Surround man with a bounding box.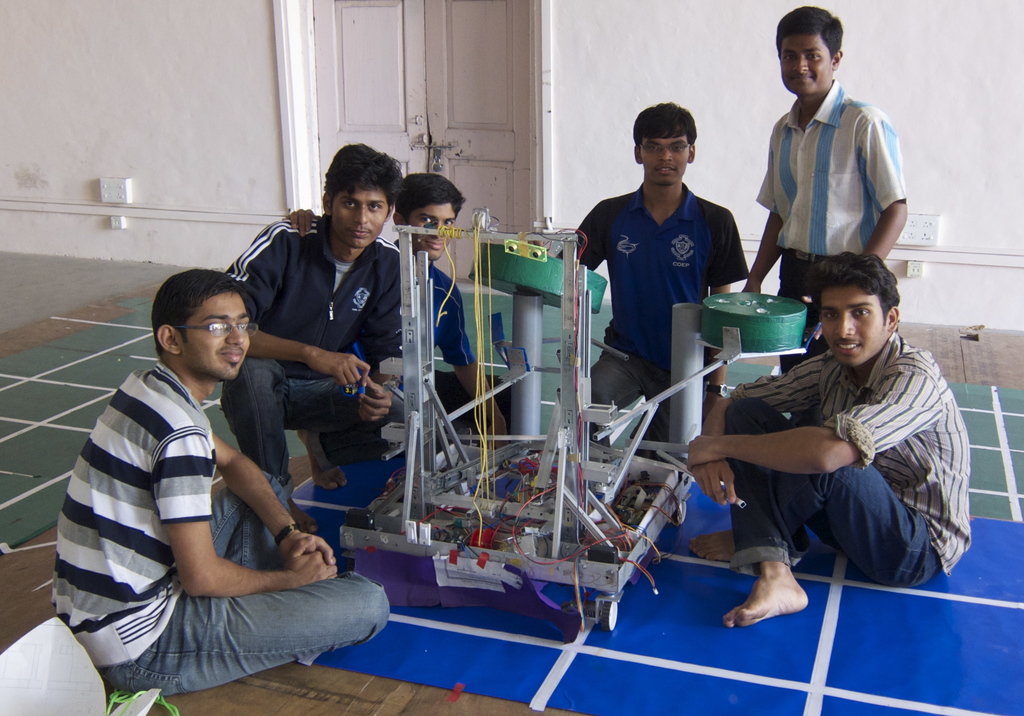
detection(266, 175, 495, 424).
